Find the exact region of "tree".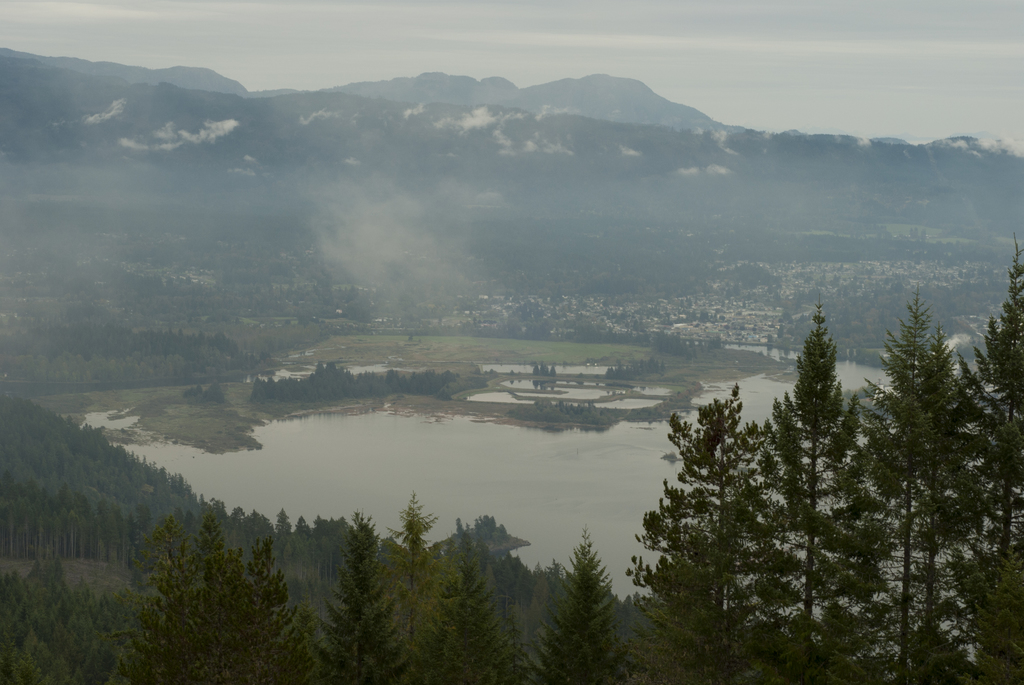
Exact region: [left=642, top=386, right=782, bottom=684].
